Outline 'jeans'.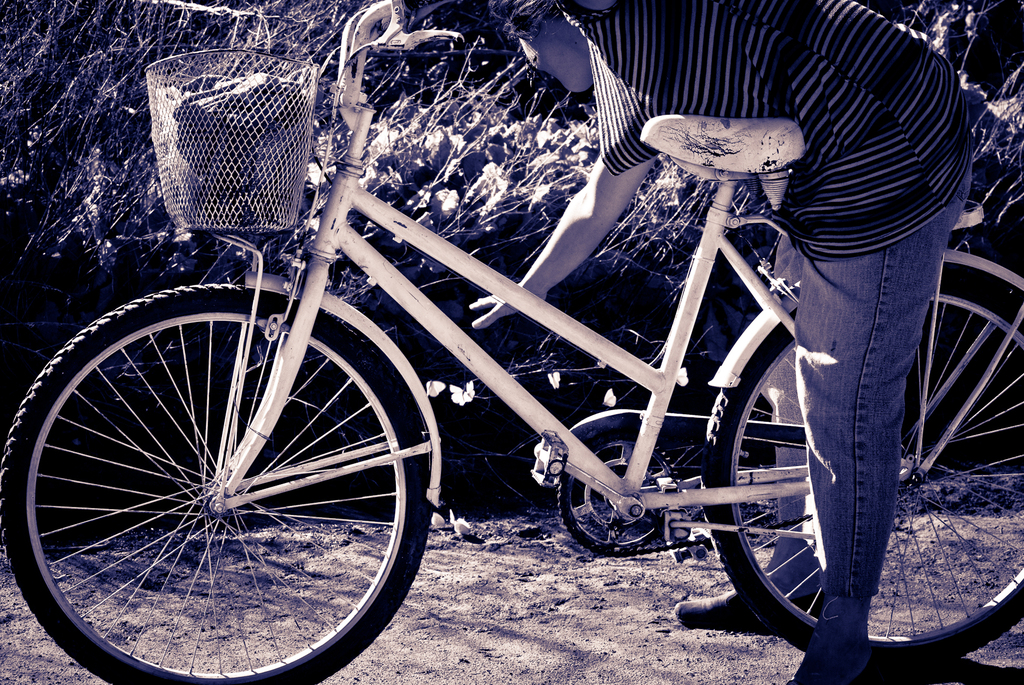
Outline: bbox=(733, 165, 996, 684).
